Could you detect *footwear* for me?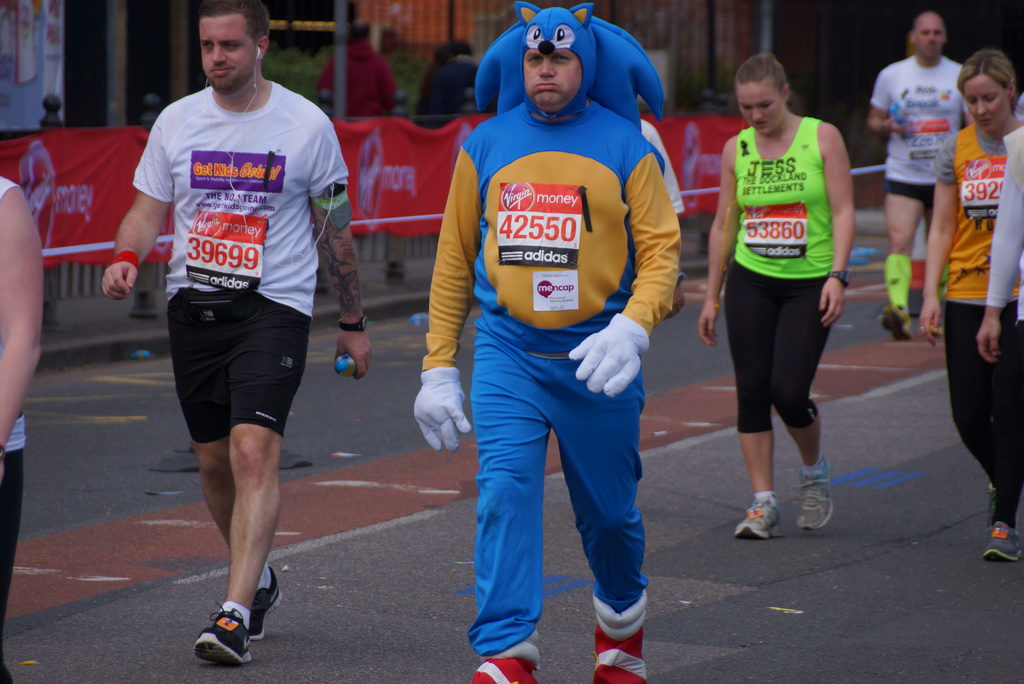
Detection result: <bbox>794, 454, 834, 529</bbox>.
